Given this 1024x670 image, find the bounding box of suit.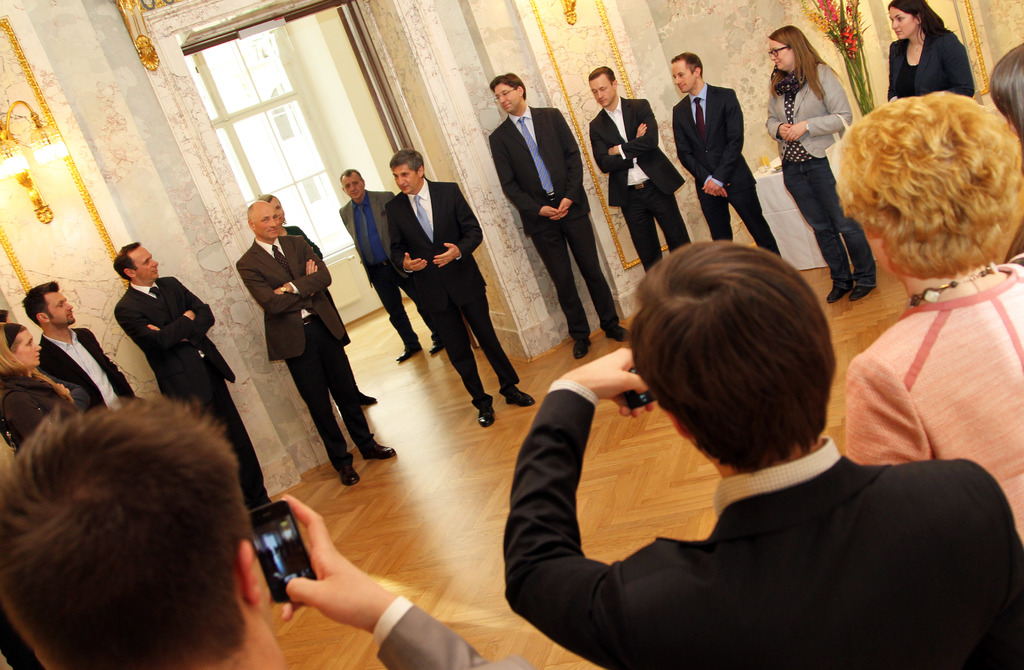
(x1=762, y1=59, x2=856, y2=280).
